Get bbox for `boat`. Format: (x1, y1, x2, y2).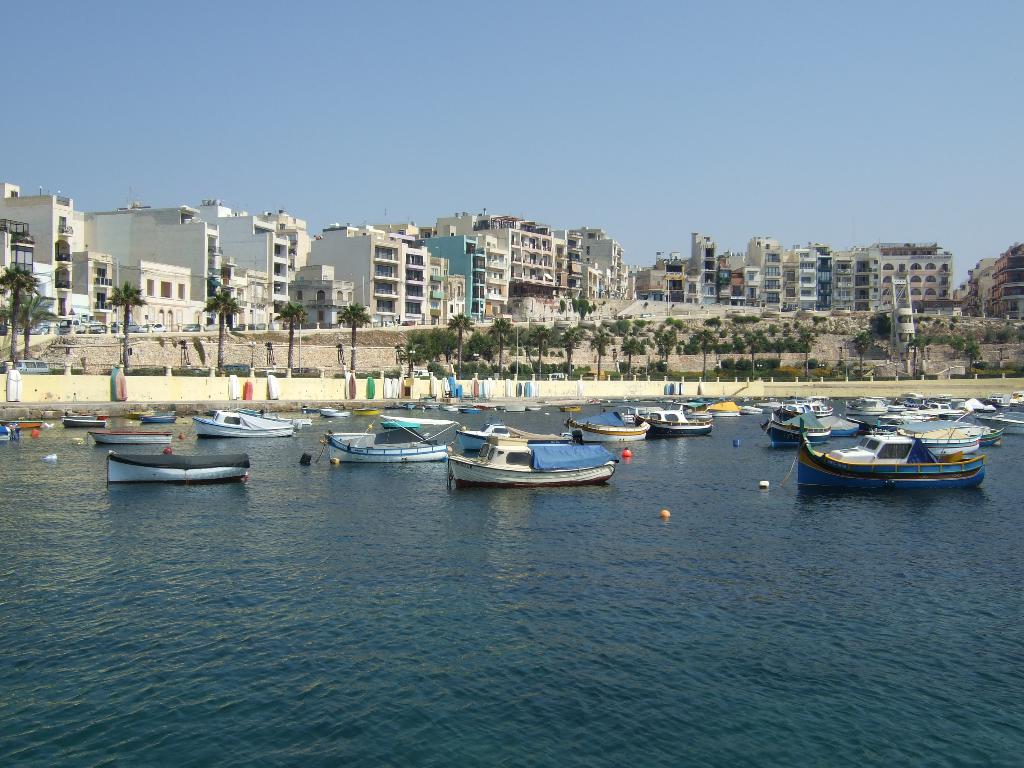
(638, 403, 710, 437).
